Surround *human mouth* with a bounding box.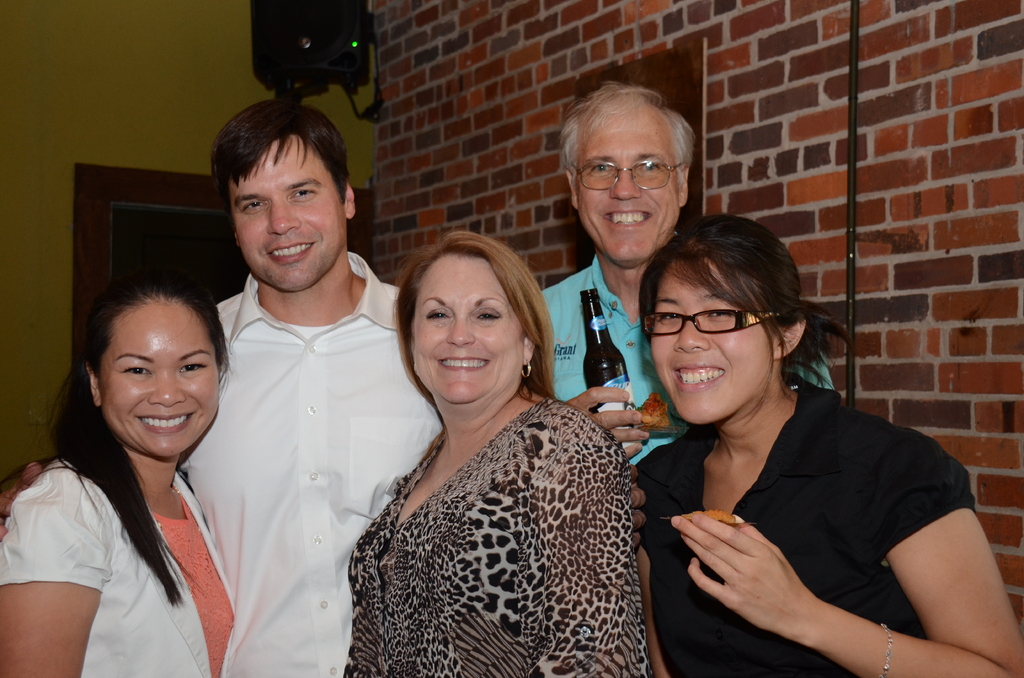
[x1=264, y1=239, x2=316, y2=266].
